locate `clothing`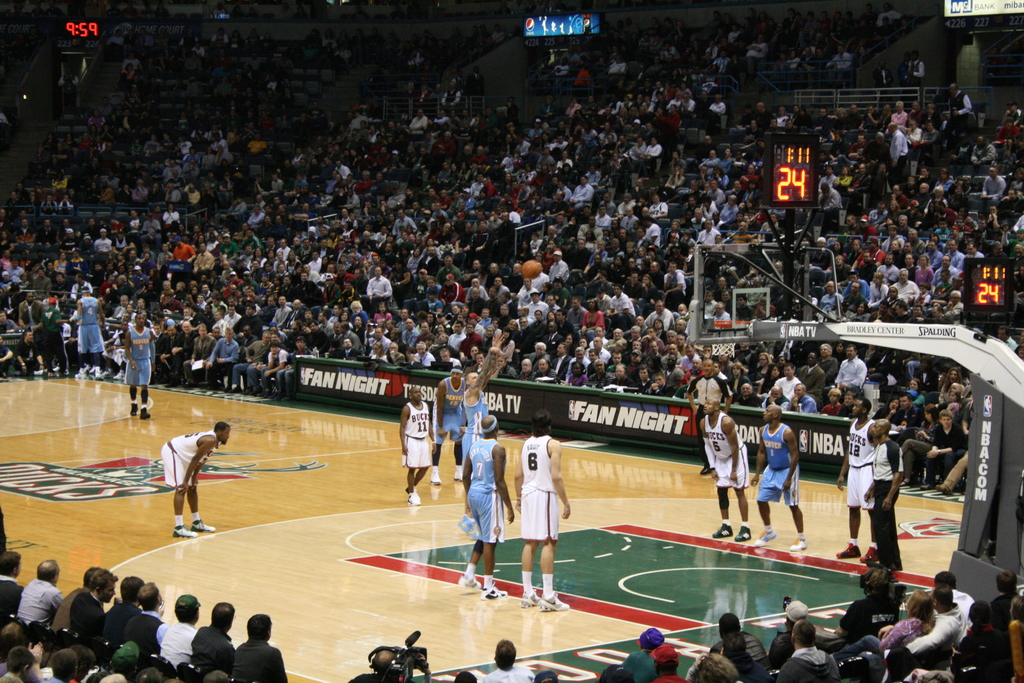
crop(438, 280, 467, 298)
